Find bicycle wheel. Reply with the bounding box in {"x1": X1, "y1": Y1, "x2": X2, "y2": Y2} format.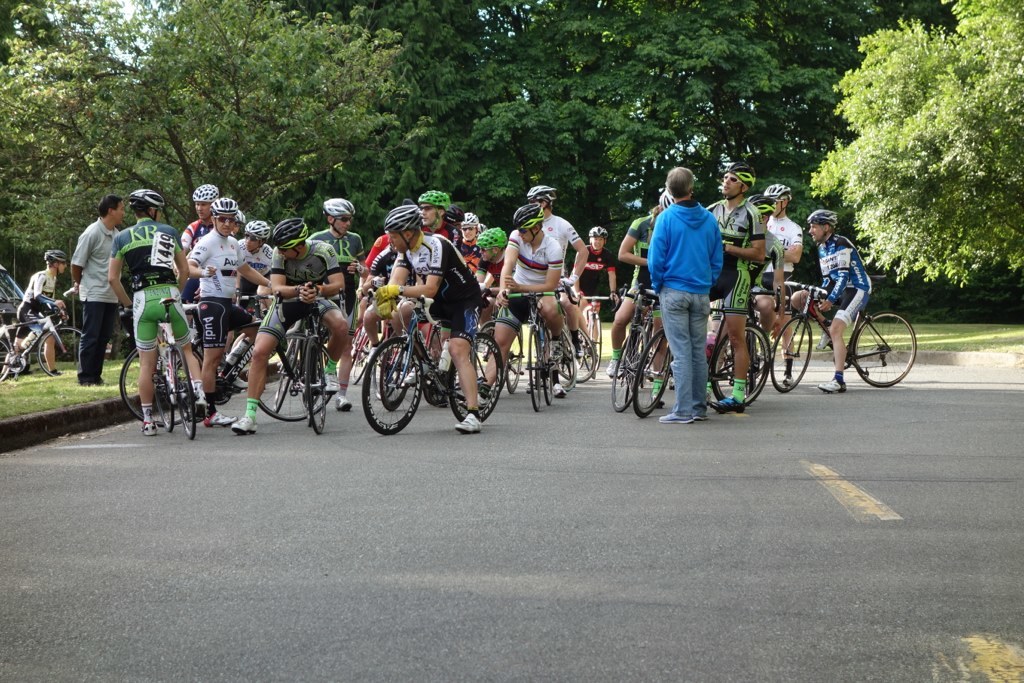
{"x1": 257, "y1": 336, "x2": 330, "y2": 418}.
